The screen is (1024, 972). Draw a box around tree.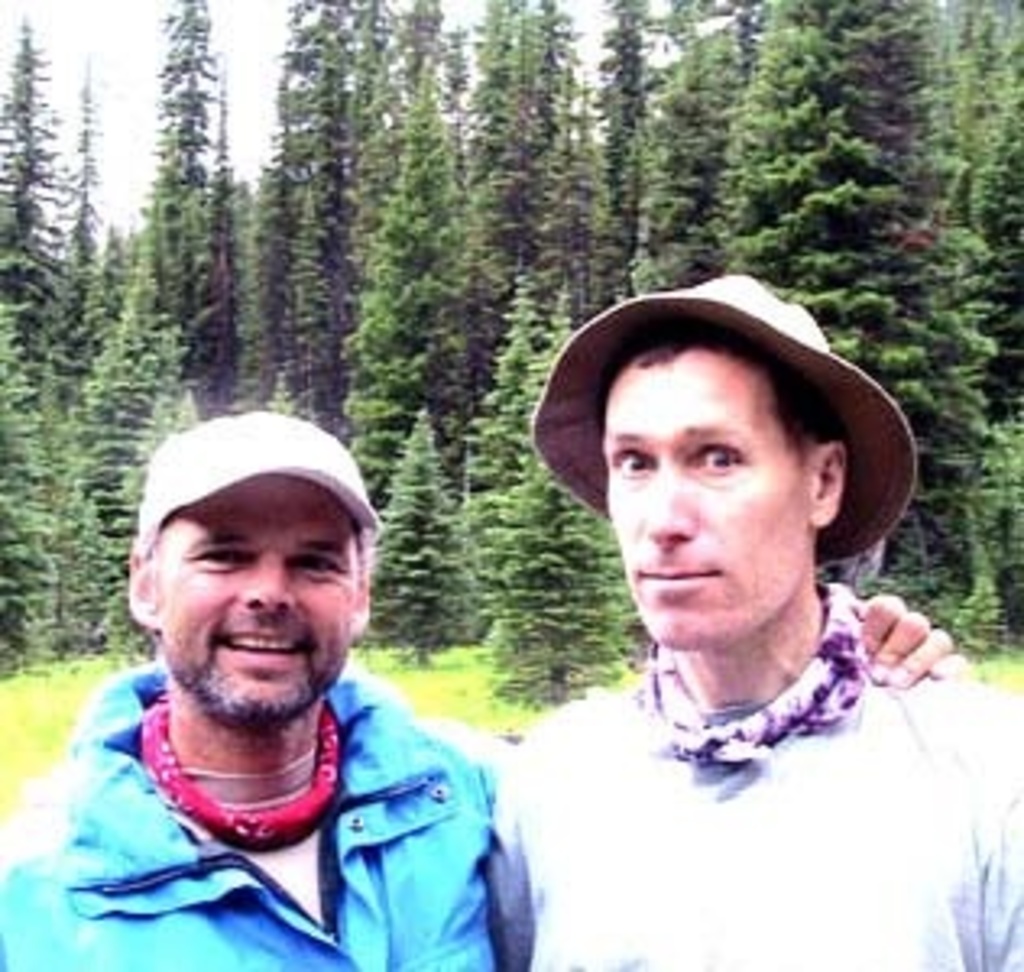
bbox=[0, 172, 49, 658].
